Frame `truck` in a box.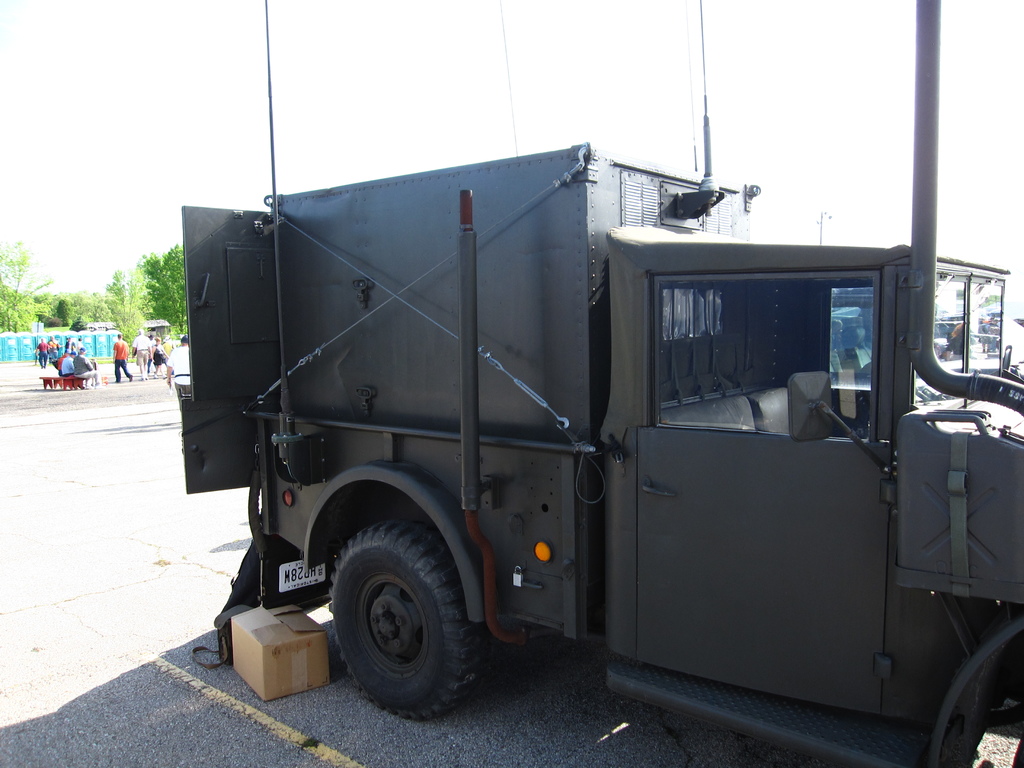
bbox(174, 122, 912, 745).
